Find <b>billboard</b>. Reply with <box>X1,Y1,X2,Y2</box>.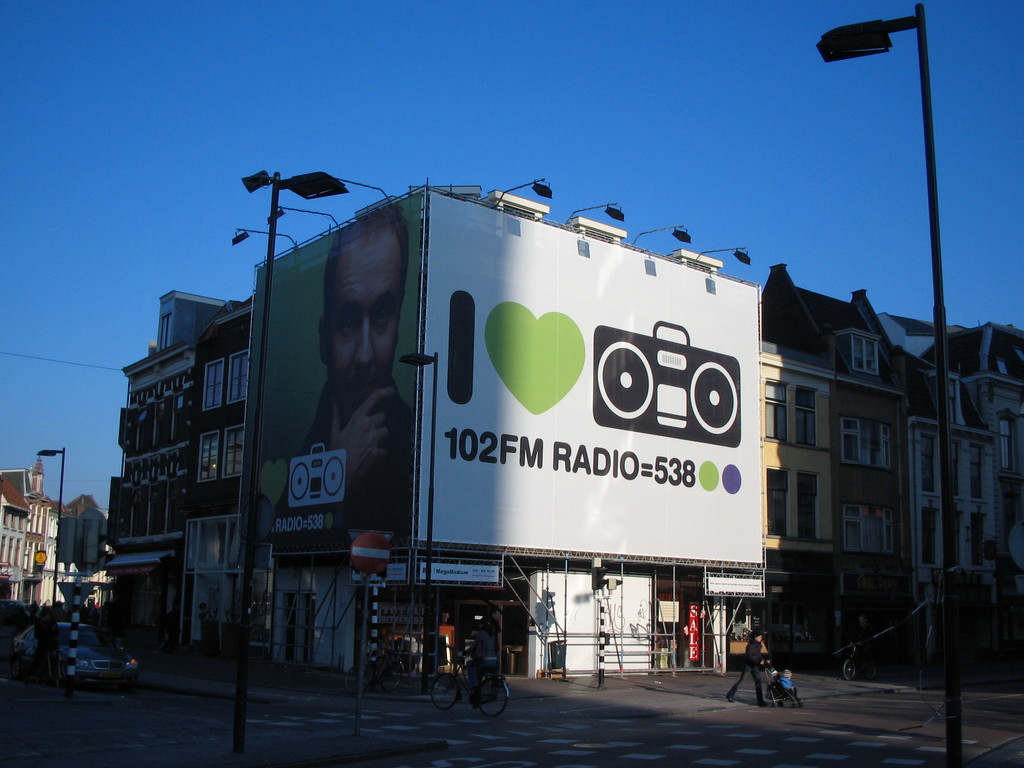
<box>416,556,500,586</box>.
